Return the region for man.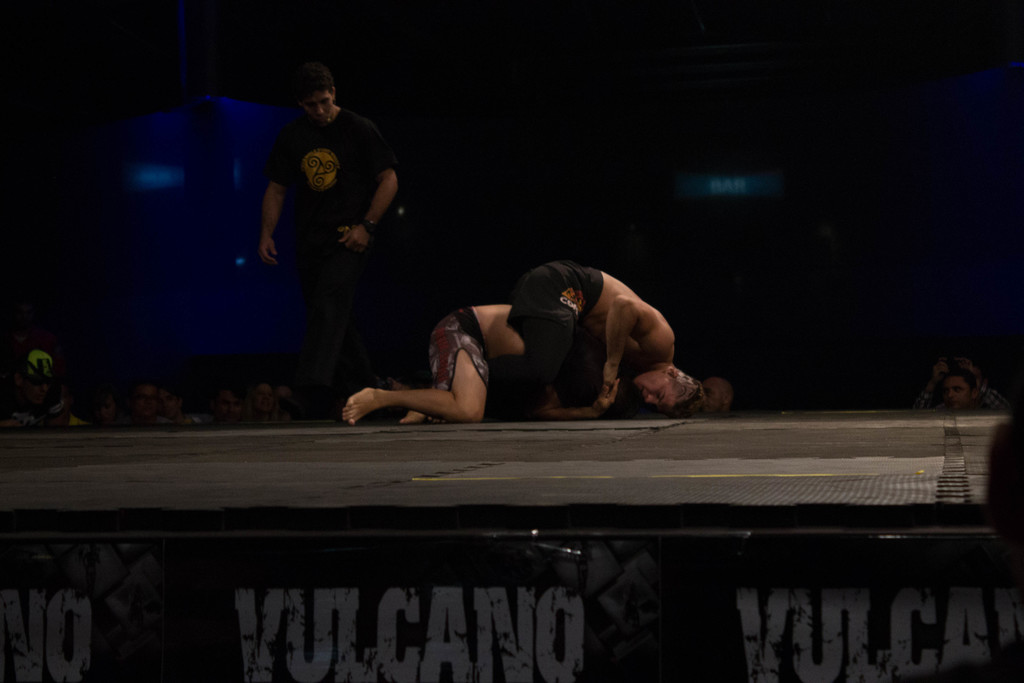
bbox=[236, 54, 408, 406].
